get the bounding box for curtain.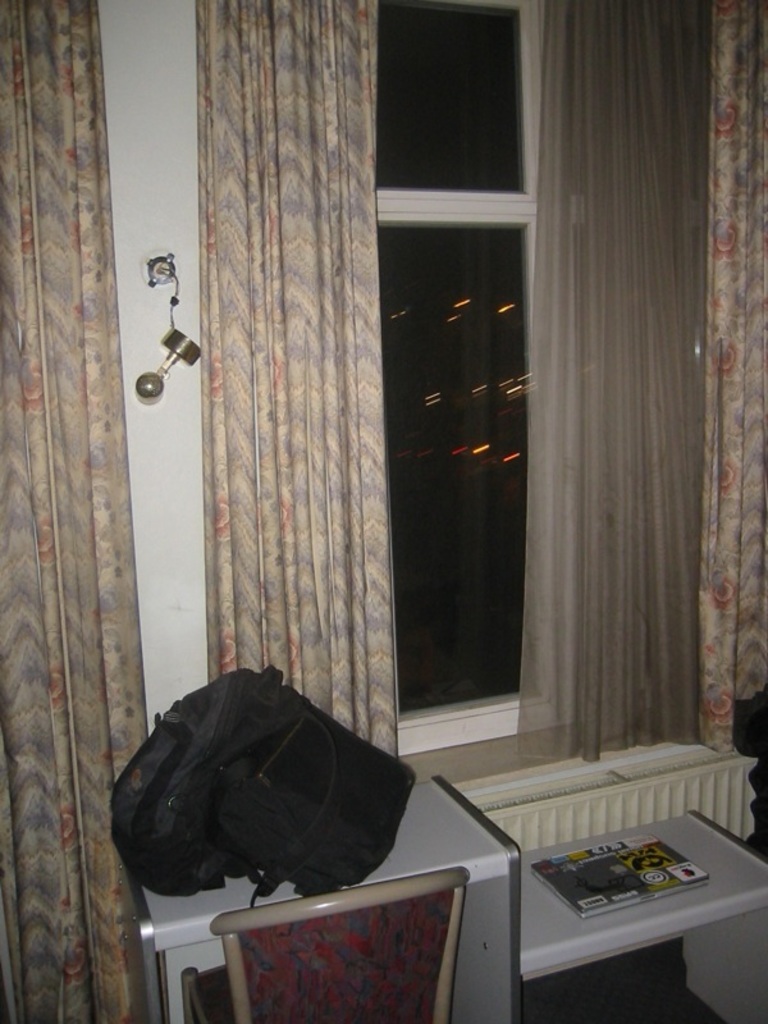
region(515, 0, 767, 762).
